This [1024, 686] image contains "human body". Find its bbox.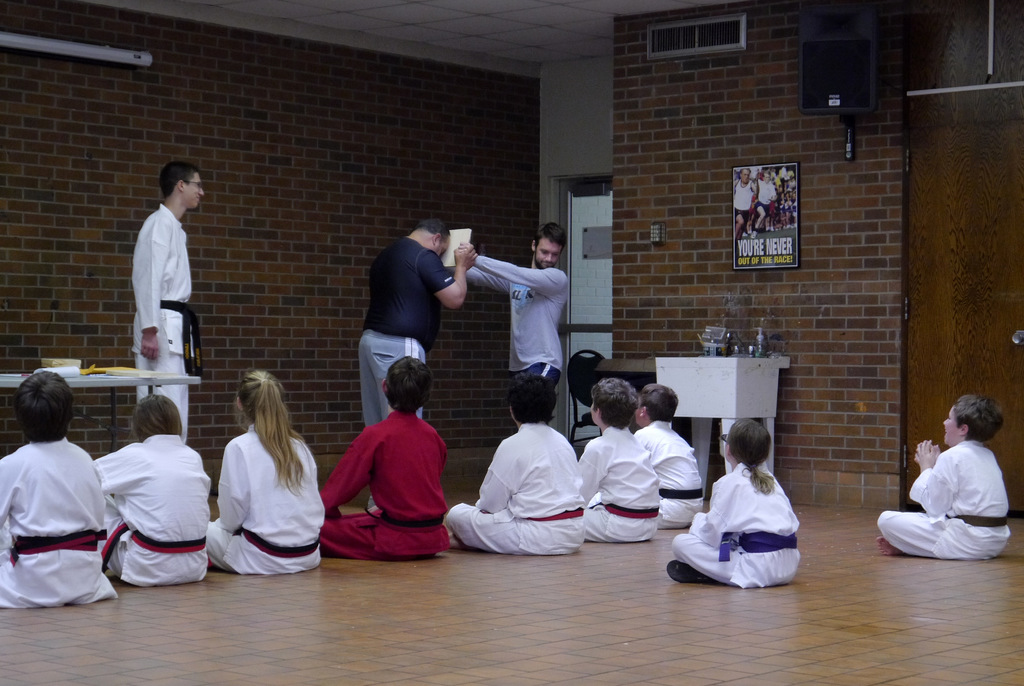
box=[133, 199, 200, 443].
